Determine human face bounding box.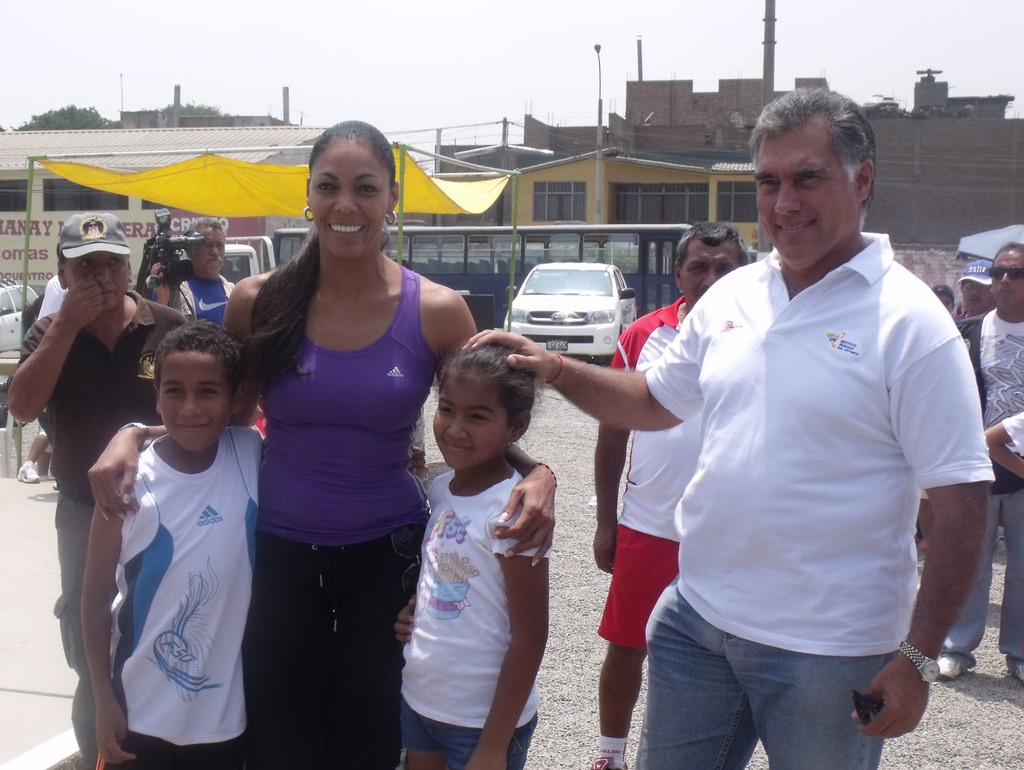
Determined: left=678, top=239, right=744, bottom=307.
